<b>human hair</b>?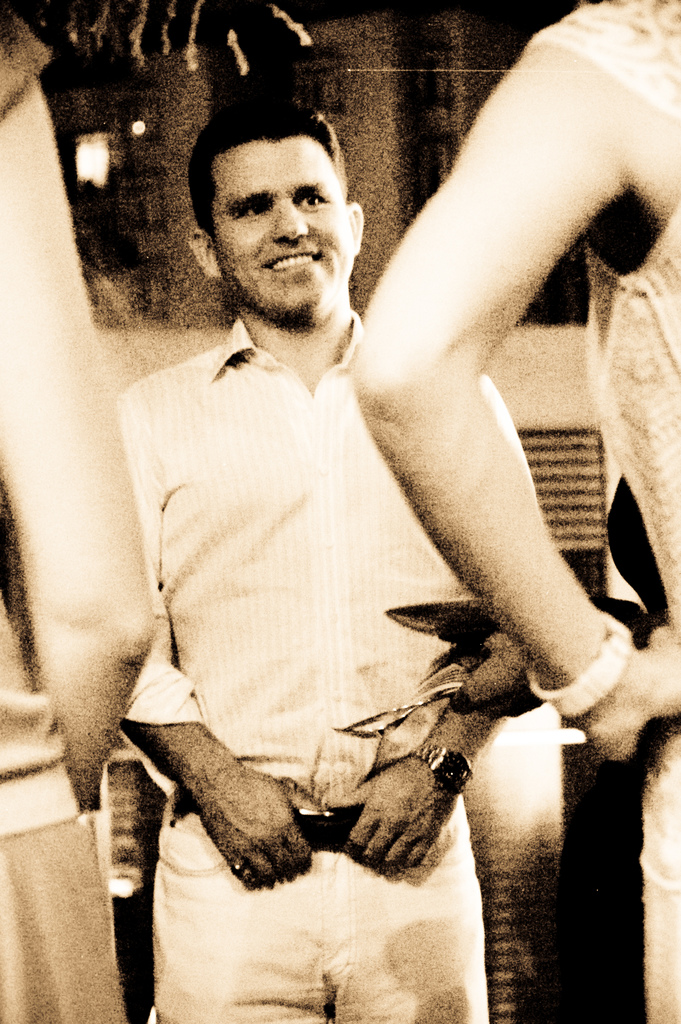
x1=182, y1=106, x2=372, y2=314
